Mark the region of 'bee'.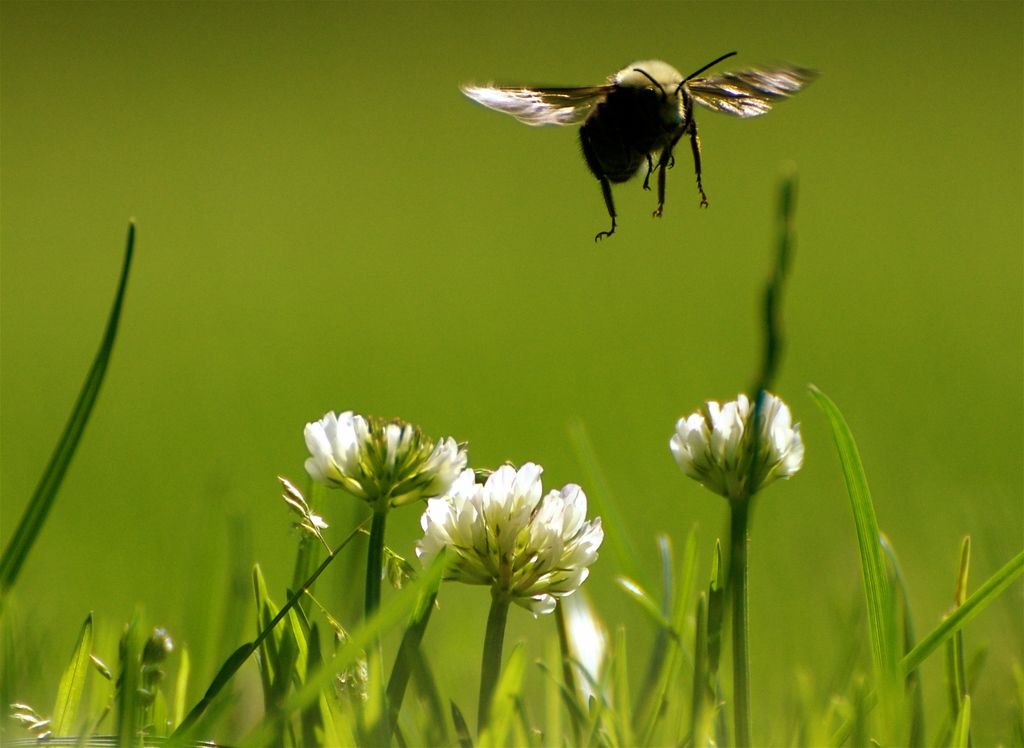
Region: 461/28/824/246.
